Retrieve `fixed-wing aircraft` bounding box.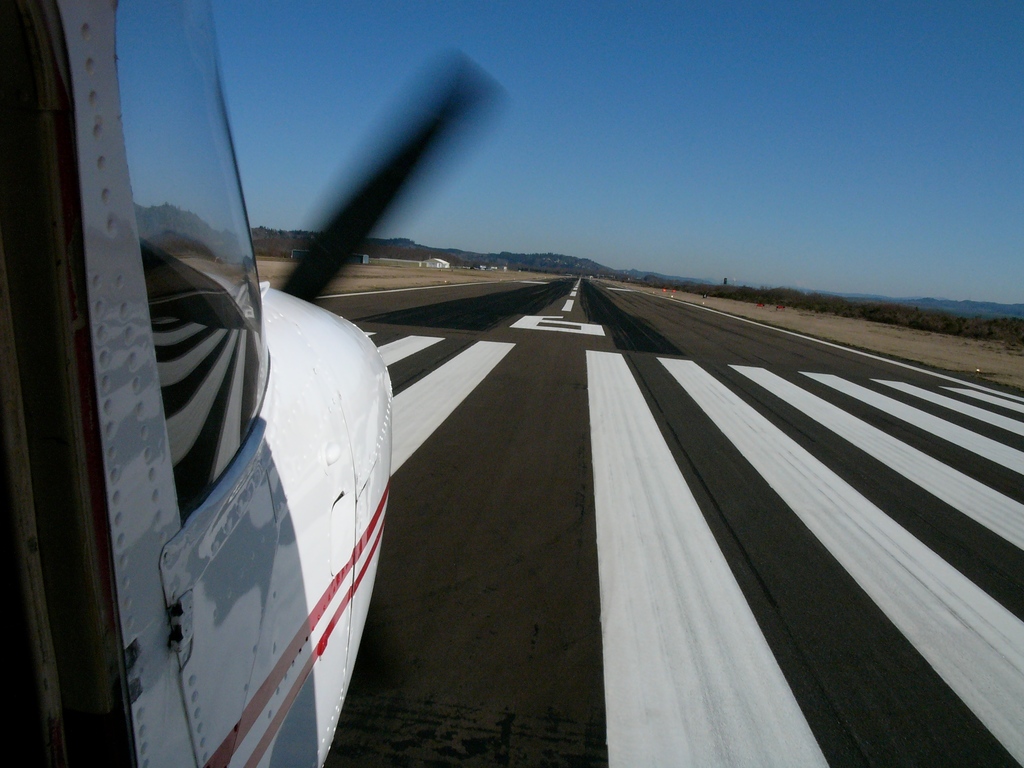
Bounding box: (0,0,511,767).
